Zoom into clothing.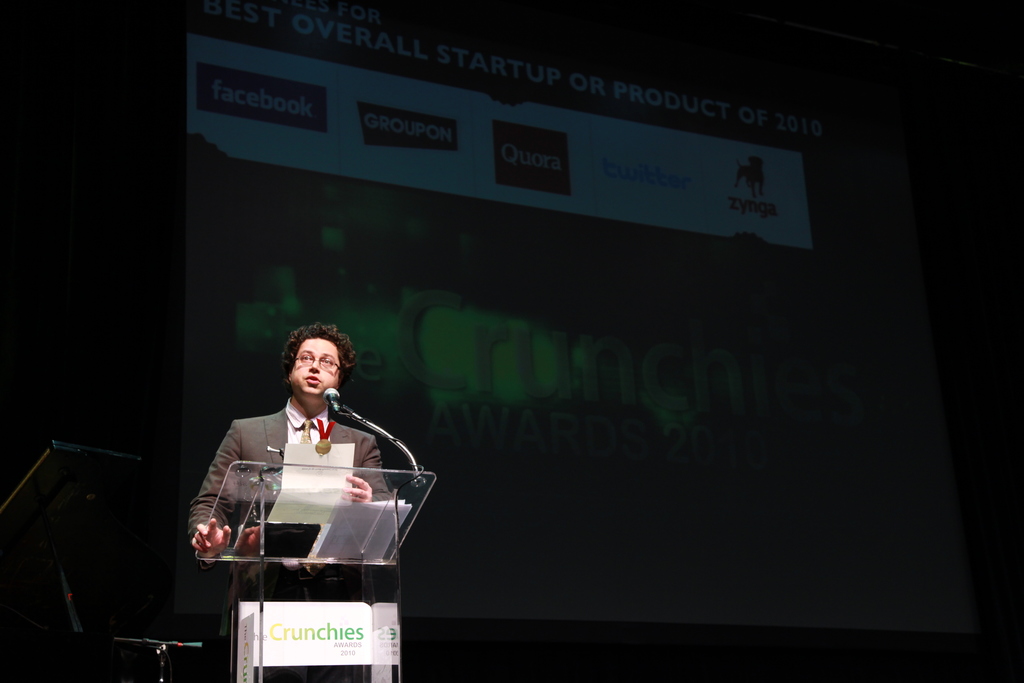
Zoom target: box=[187, 395, 399, 682].
